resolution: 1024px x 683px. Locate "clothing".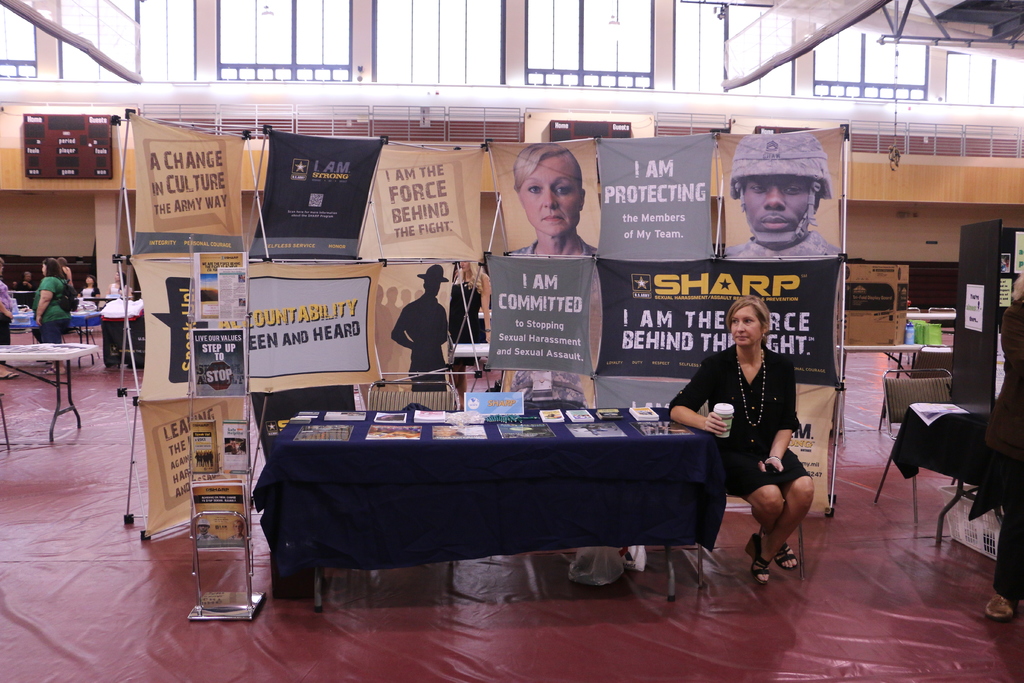
(left=508, top=232, right=597, bottom=254).
